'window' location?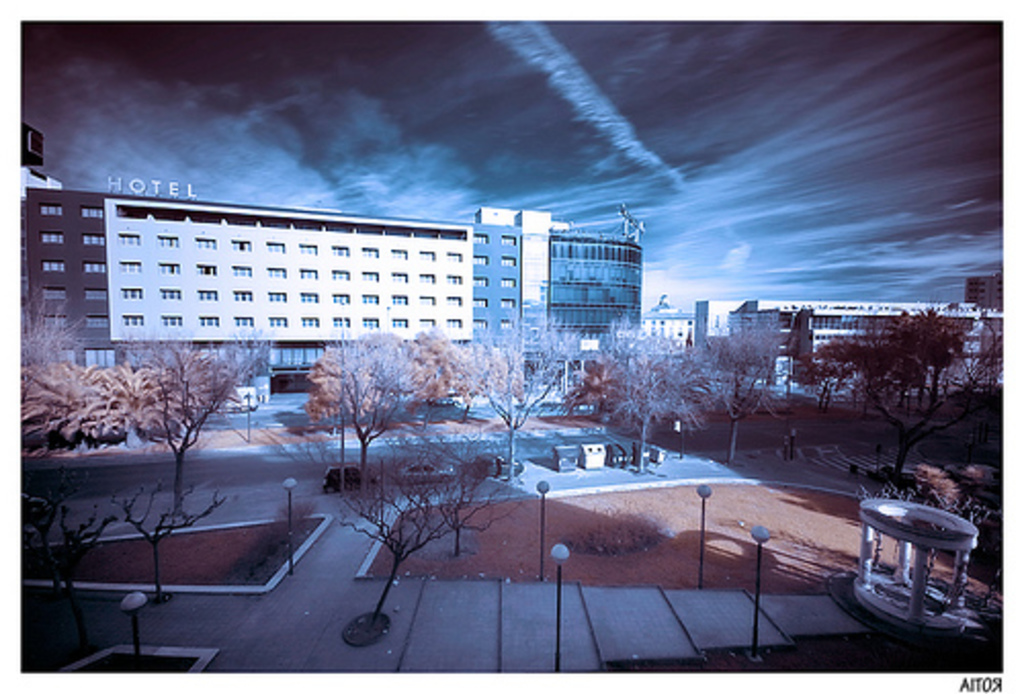
BBox(498, 295, 516, 309)
